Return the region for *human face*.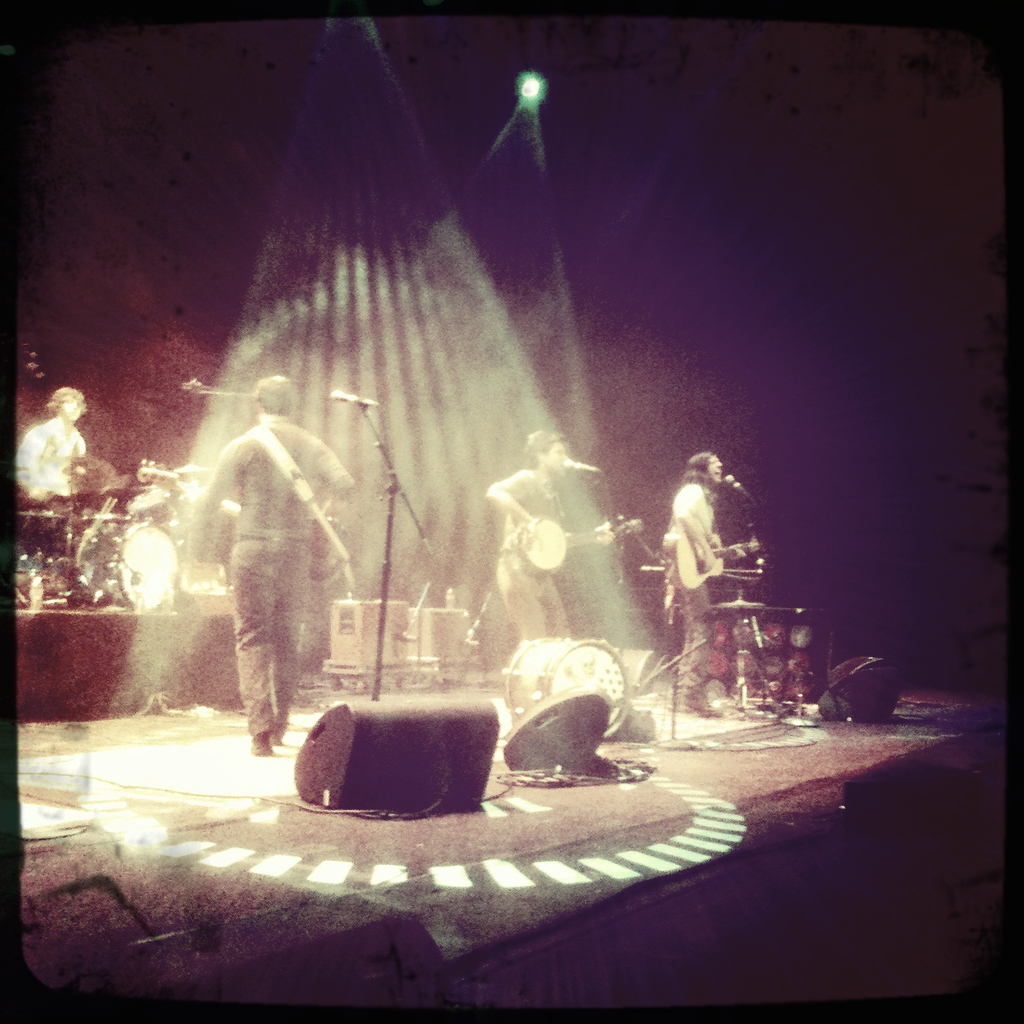
bbox=[710, 456, 725, 484].
